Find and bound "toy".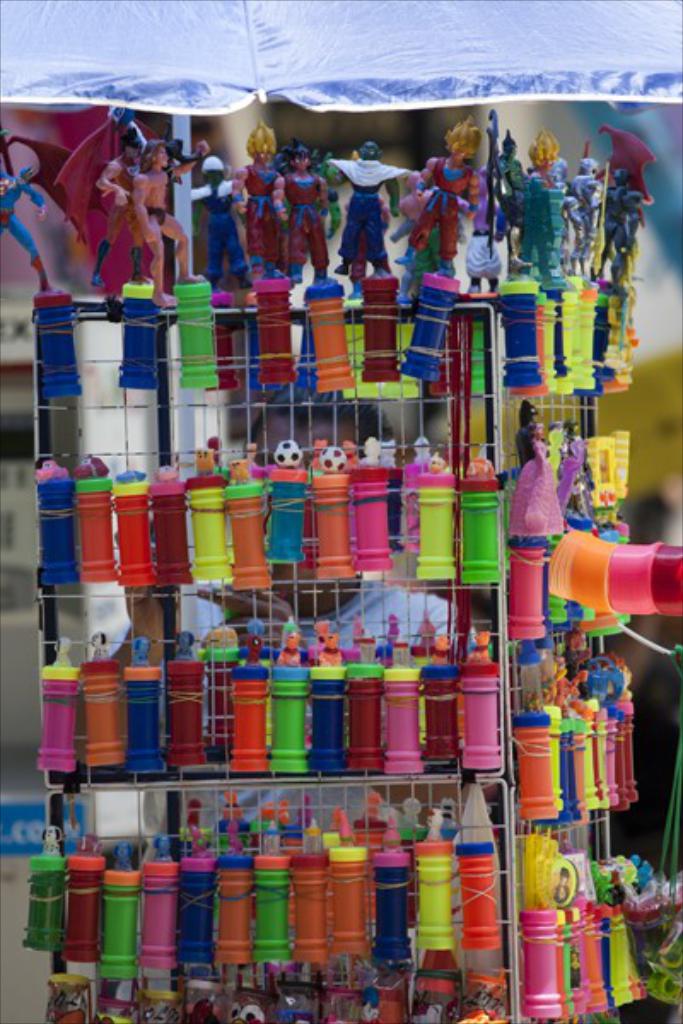
Bound: 130:137:220:391.
